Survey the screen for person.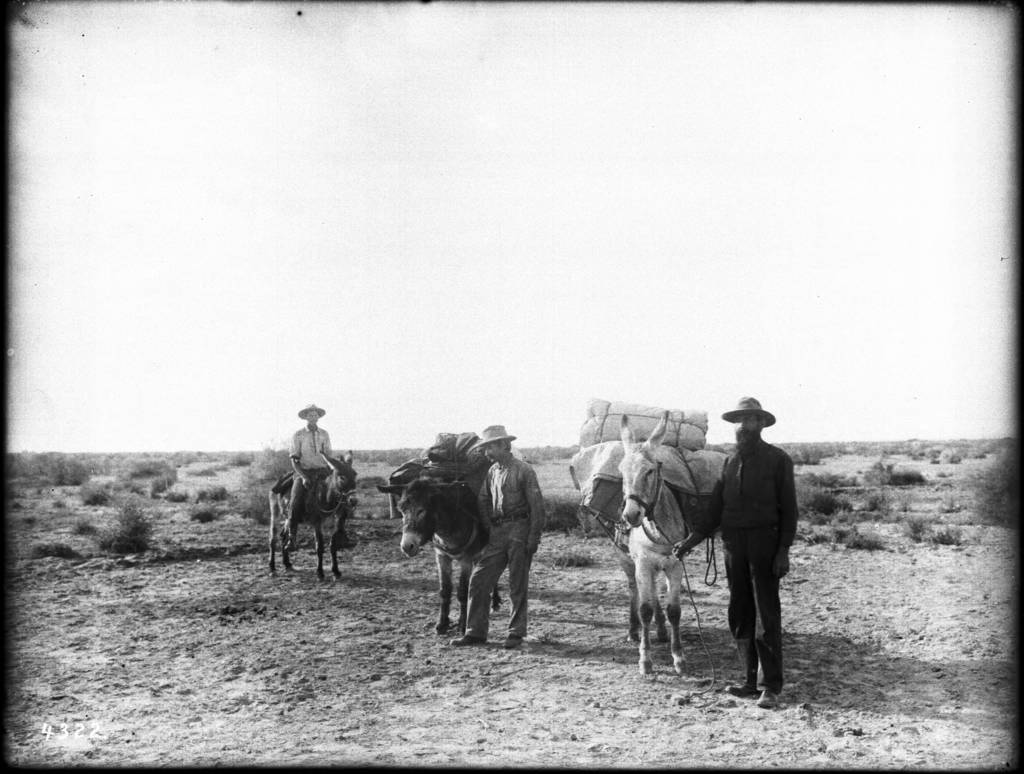
Survey found: bbox(727, 379, 803, 694).
